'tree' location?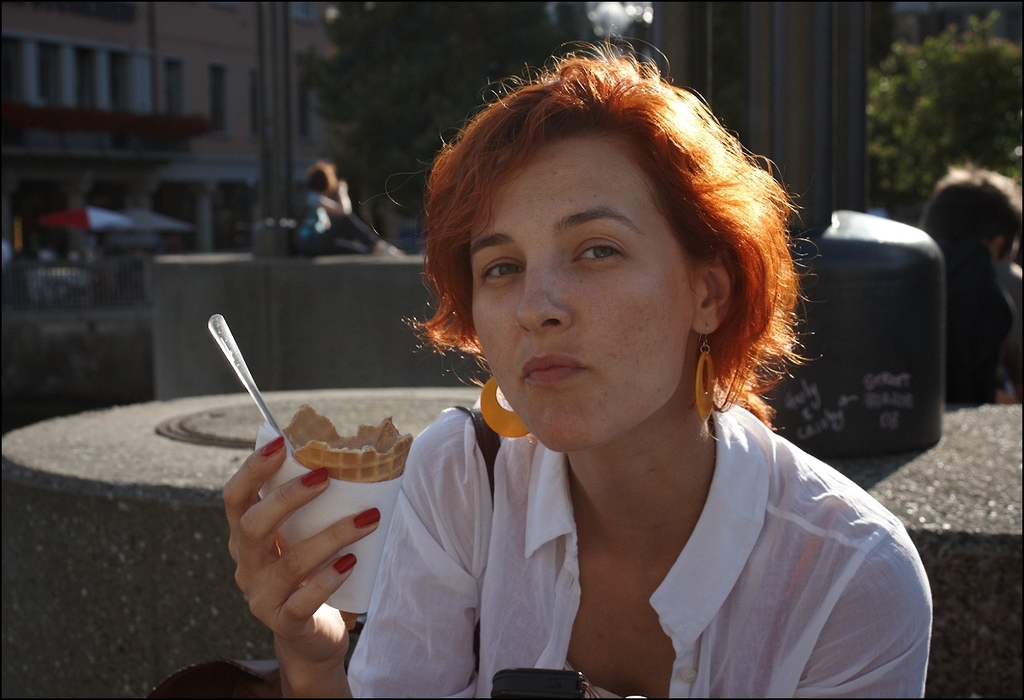
(845,14,1023,210)
